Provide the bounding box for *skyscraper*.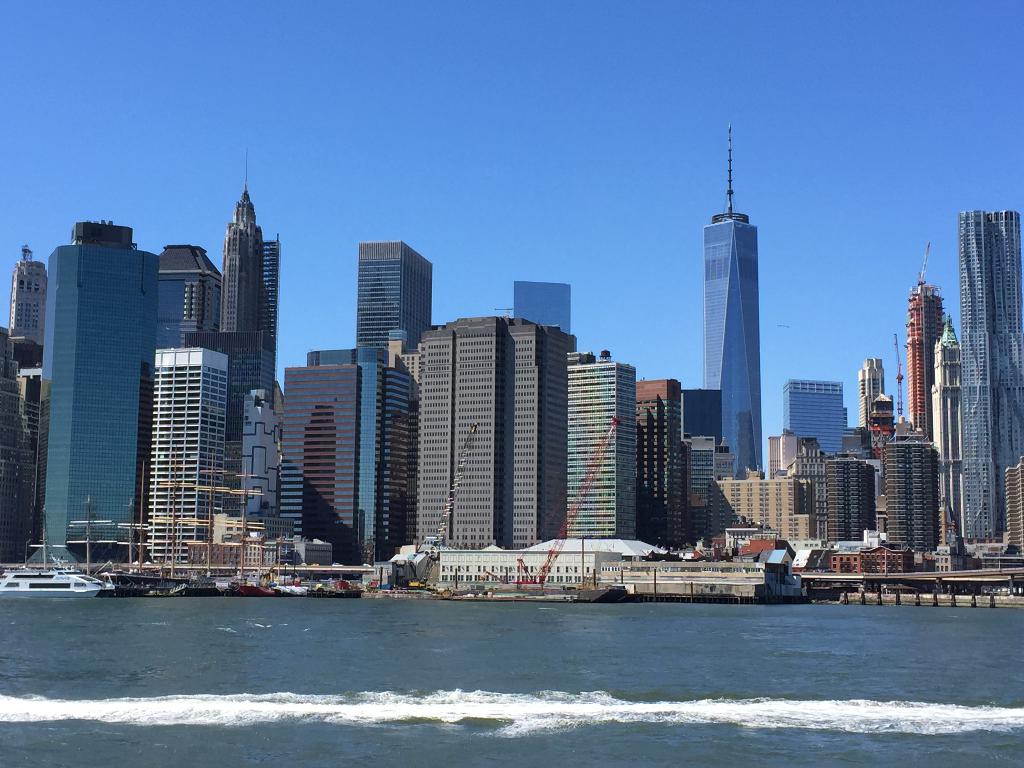
box=[701, 188, 766, 485].
